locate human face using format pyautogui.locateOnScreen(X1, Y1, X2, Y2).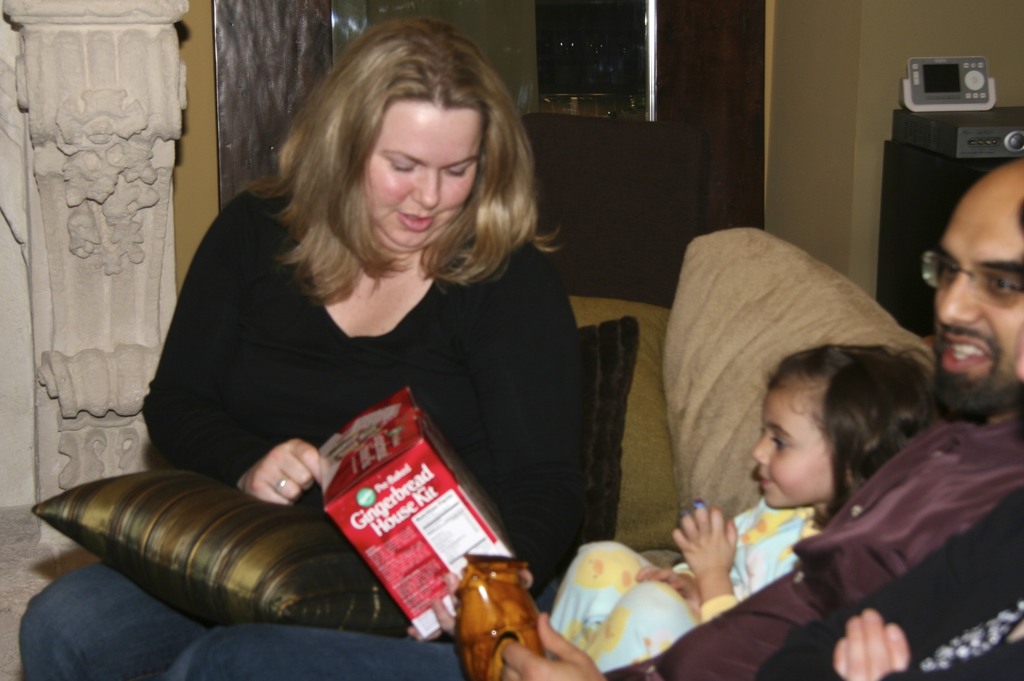
pyautogui.locateOnScreen(751, 382, 829, 506).
